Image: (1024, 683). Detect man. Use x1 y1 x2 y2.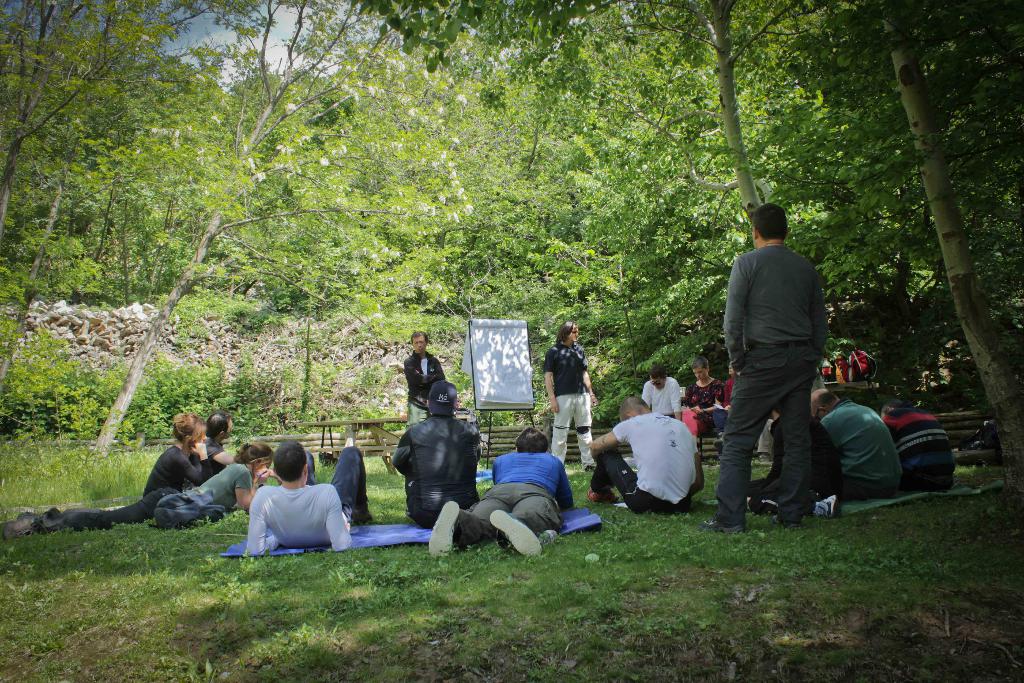
403 330 448 428.
